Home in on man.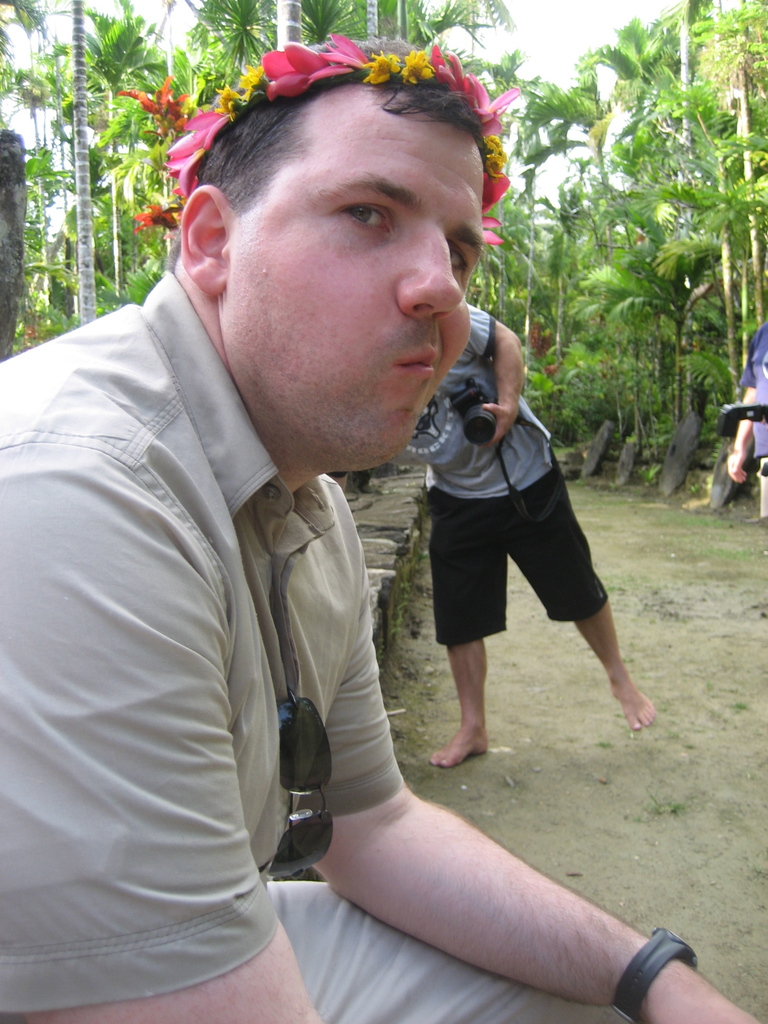
Homed in at 380,306,646,781.
